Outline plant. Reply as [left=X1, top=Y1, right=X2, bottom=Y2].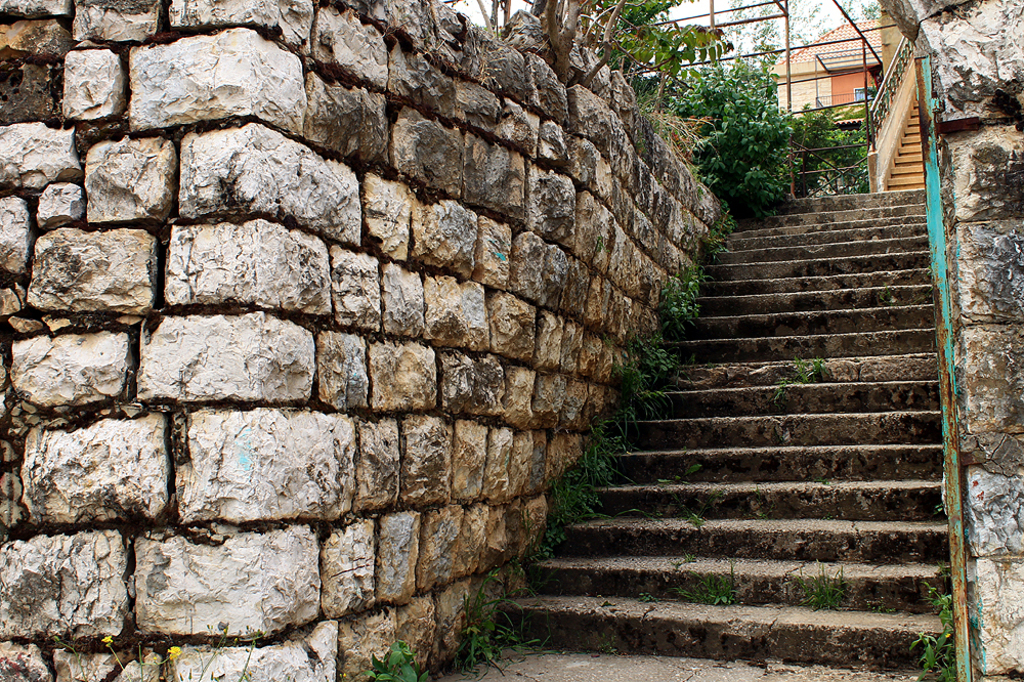
[left=441, top=561, right=555, bottom=681].
